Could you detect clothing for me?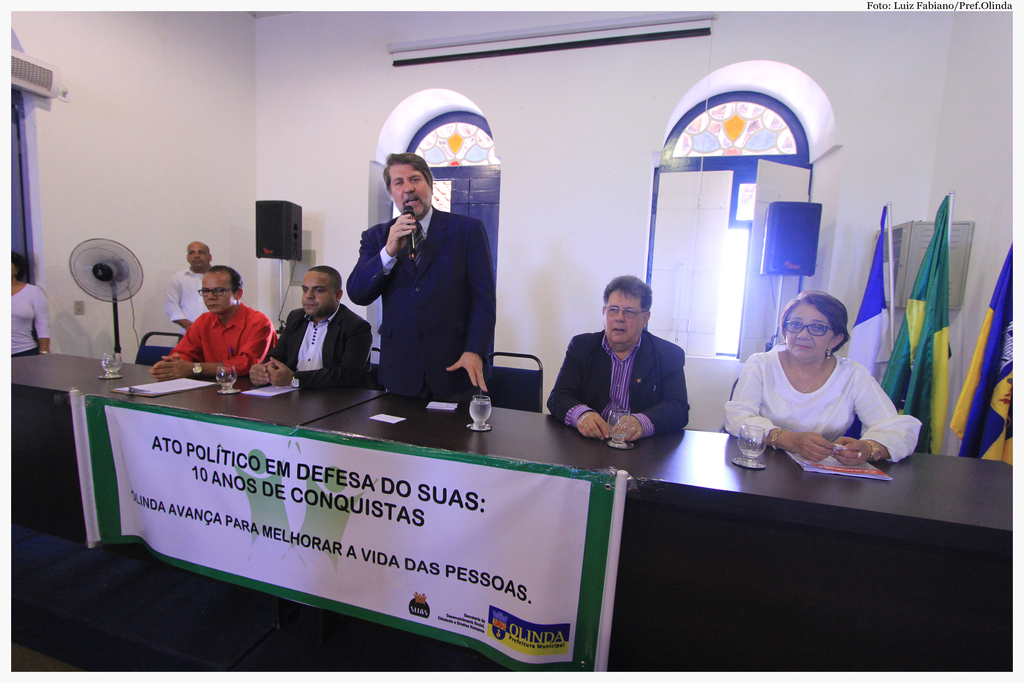
Detection result: BBox(1, 278, 54, 361).
